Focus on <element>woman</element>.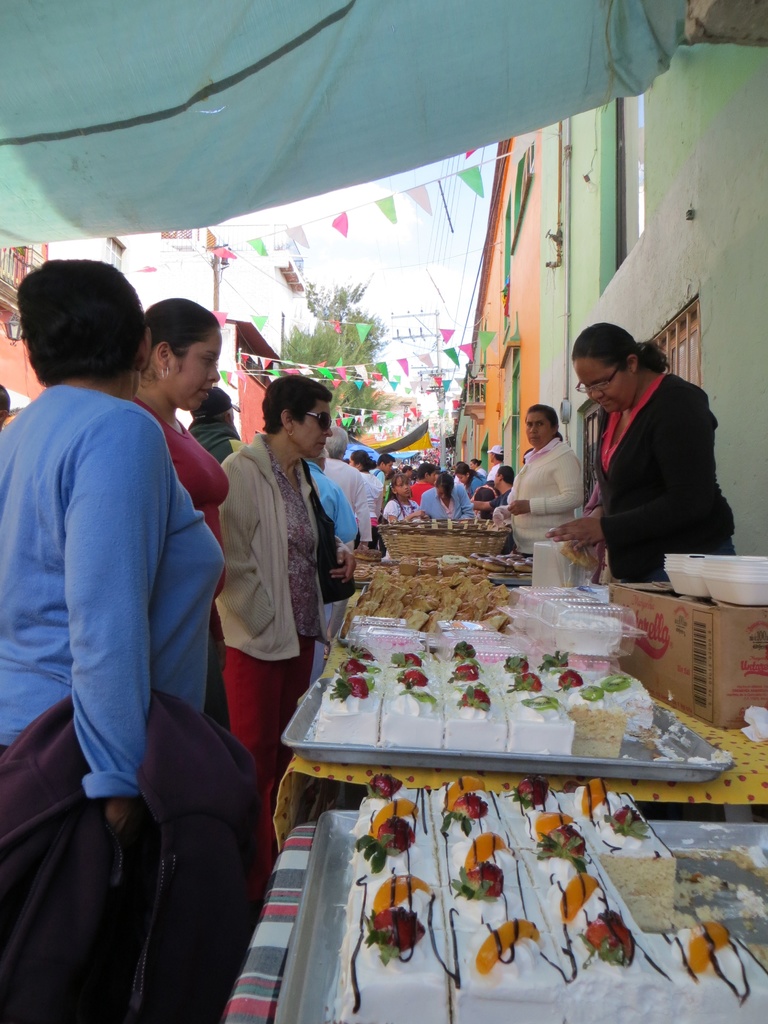
Focused at 214 370 353 900.
